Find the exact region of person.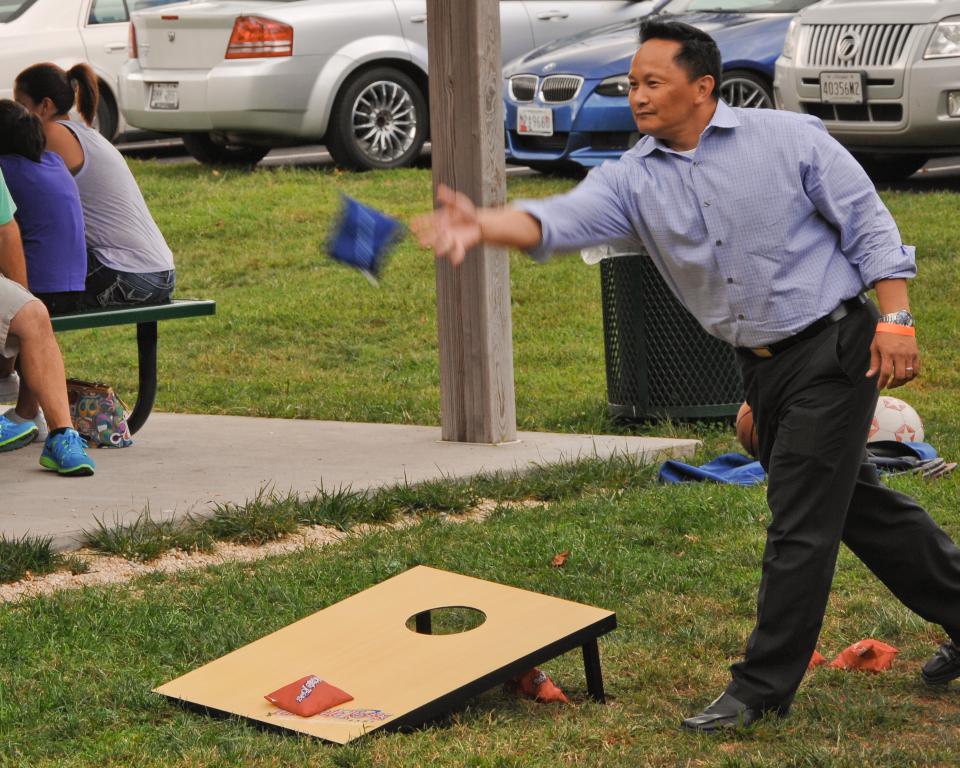
Exact region: <region>4, 62, 170, 313</region>.
